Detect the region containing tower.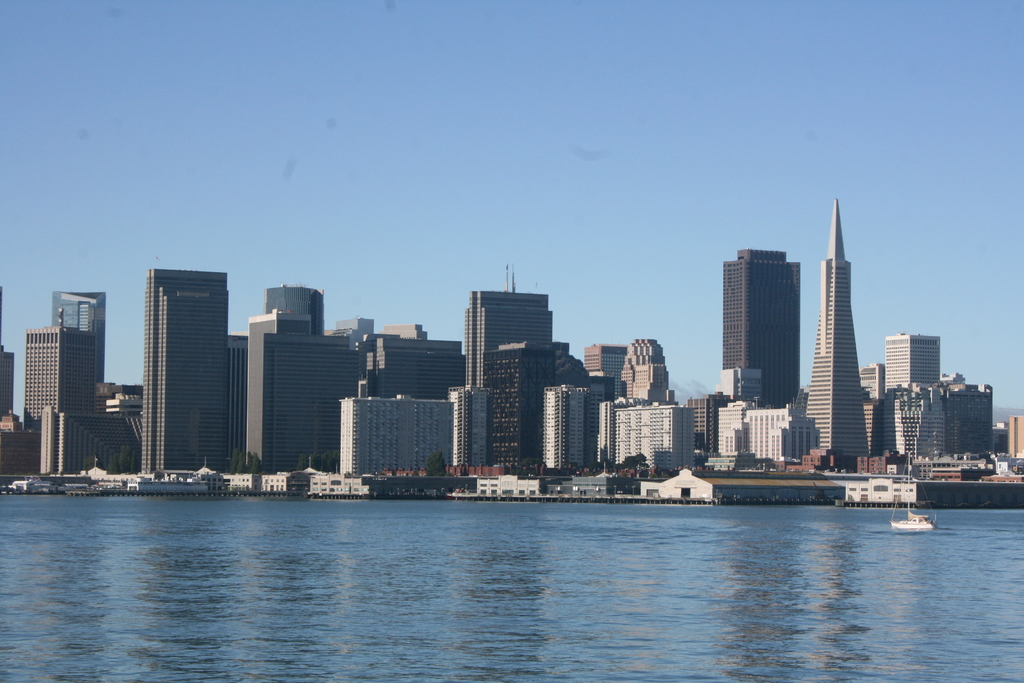
box=[721, 248, 804, 411].
